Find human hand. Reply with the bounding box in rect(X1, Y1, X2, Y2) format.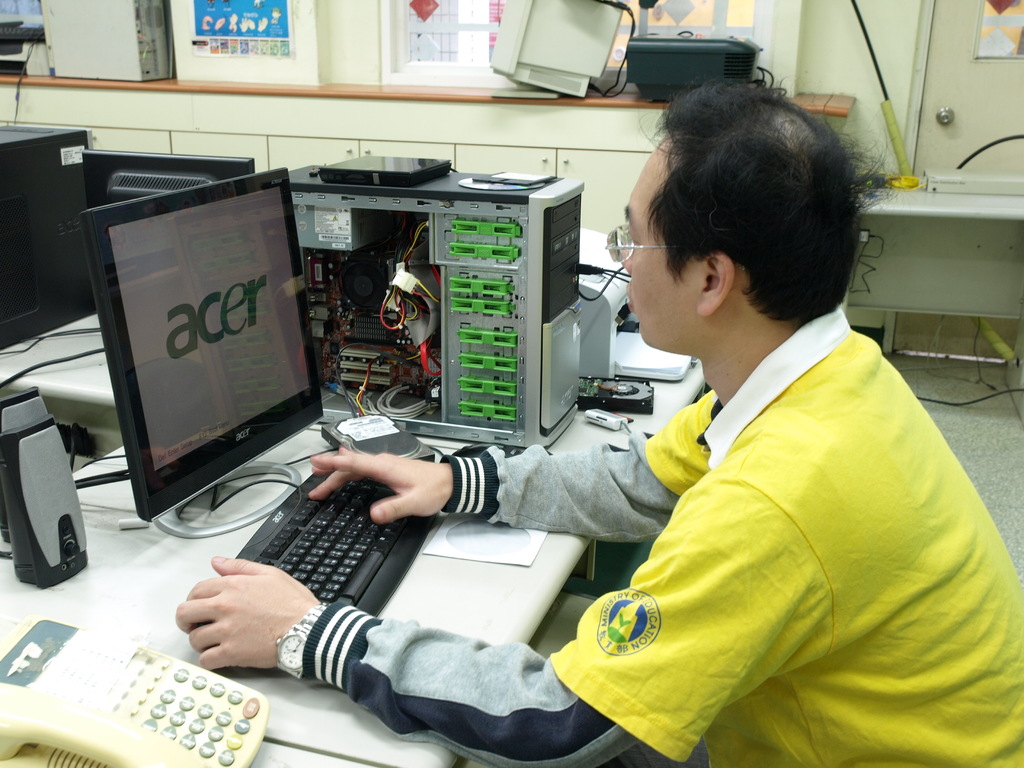
rect(308, 444, 447, 522).
